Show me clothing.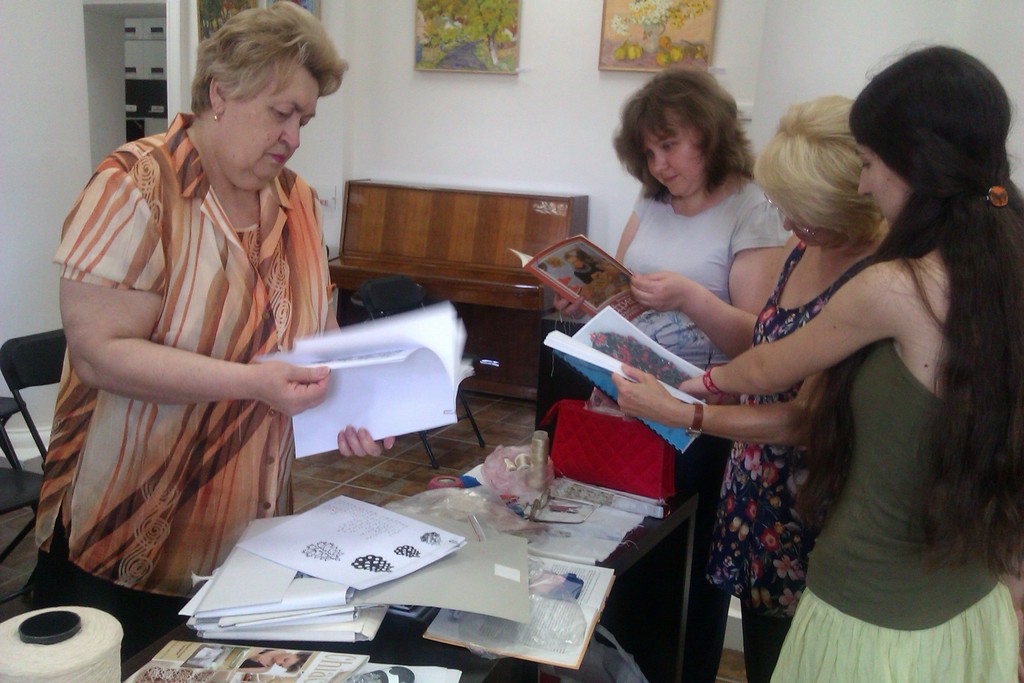
clothing is here: bbox(769, 337, 1020, 682).
